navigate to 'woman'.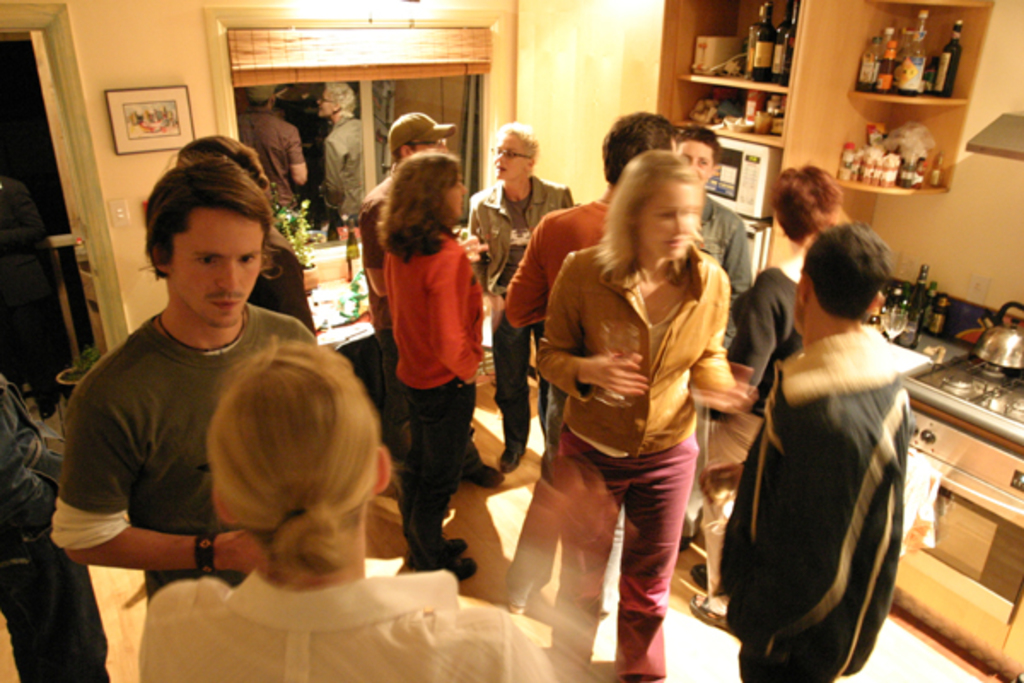
Navigation target: l=352, t=143, r=503, b=603.
